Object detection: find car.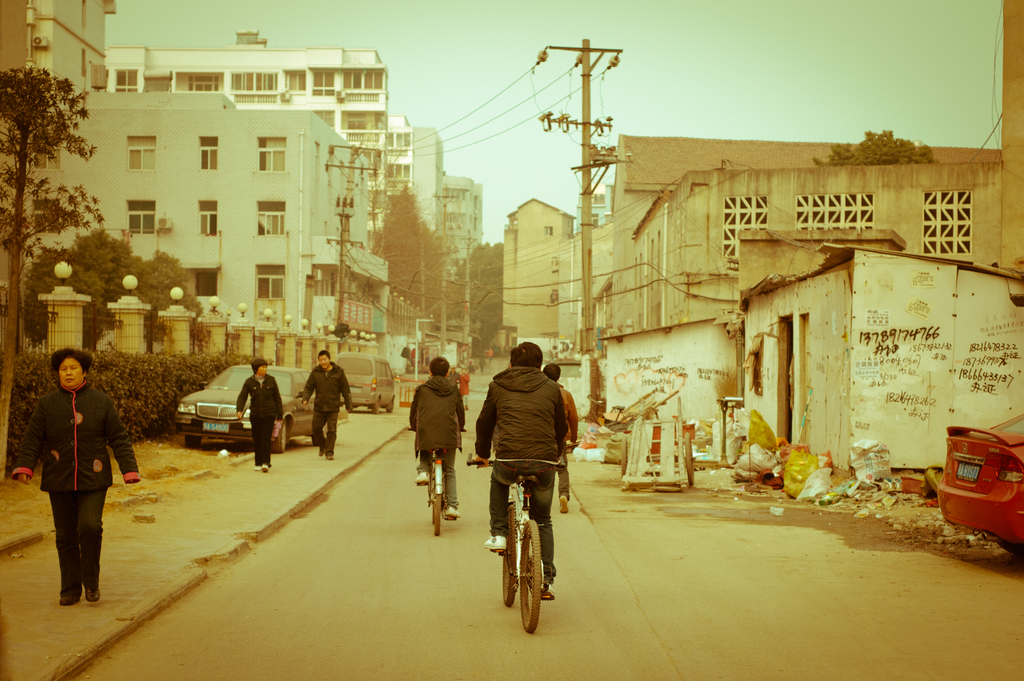
935, 412, 1023, 561.
